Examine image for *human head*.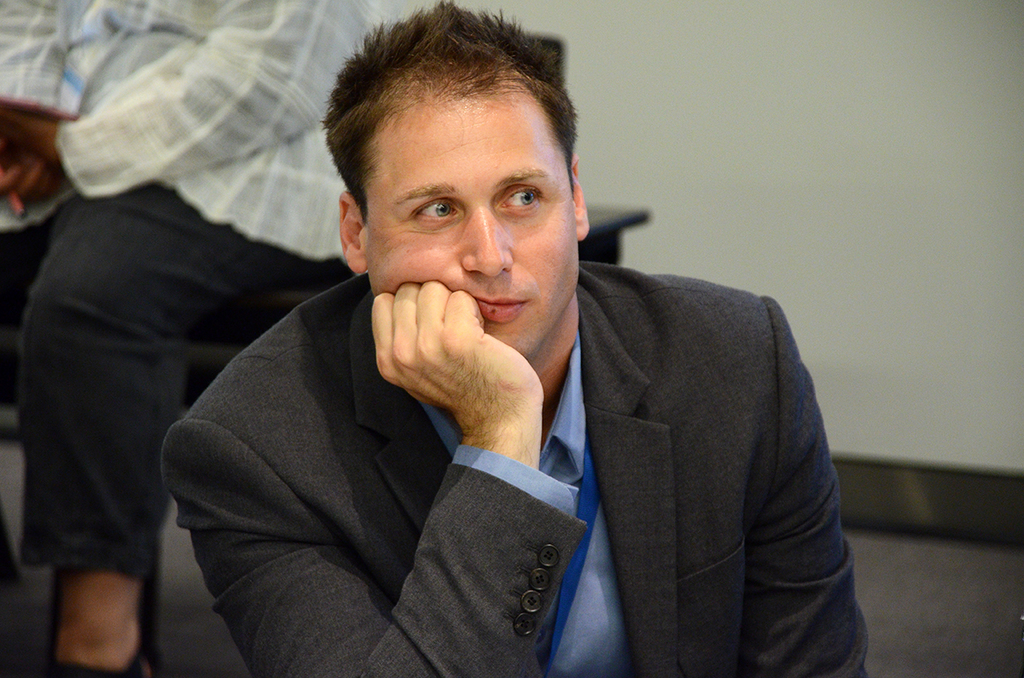
Examination result: BBox(326, 0, 606, 340).
